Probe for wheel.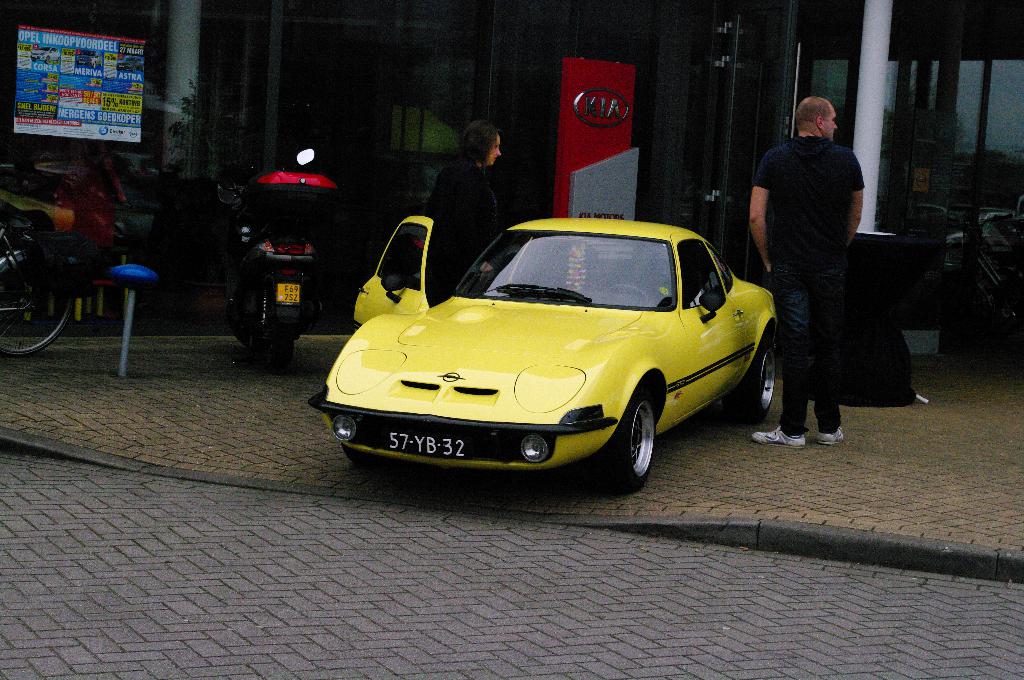
Probe result: <bbox>340, 441, 394, 471</bbox>.
